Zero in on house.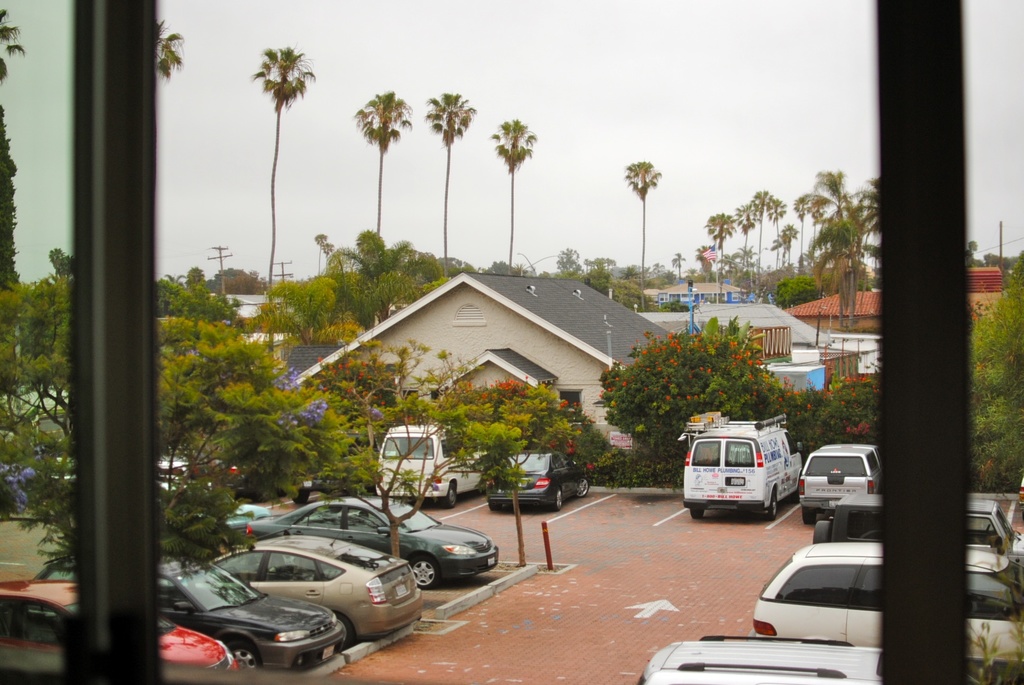
Zeroed in: {"left": 0, "top": 0, "right": 1023, "bottom": 684}.
